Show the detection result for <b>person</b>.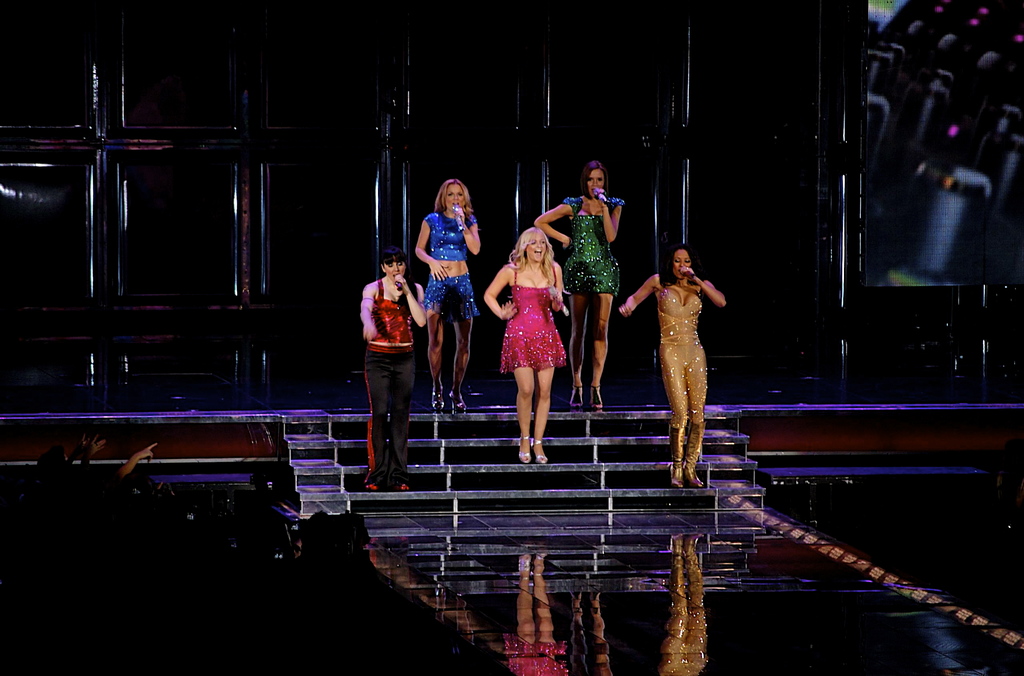
(414,178,479,417).
